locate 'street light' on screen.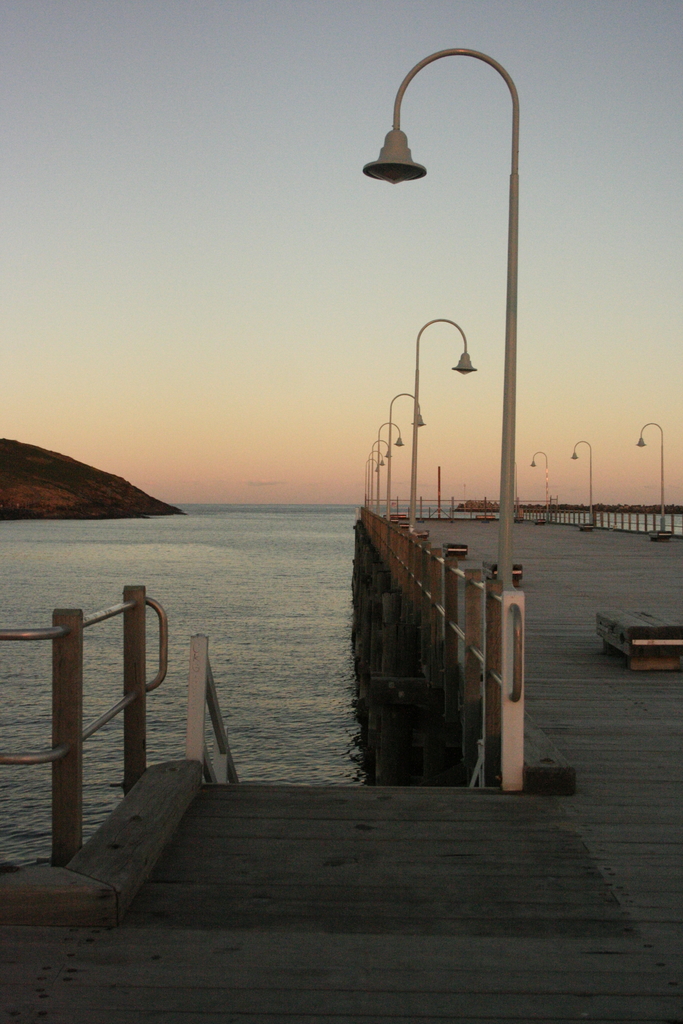
On screen at Rect(634, 419, 670, 538).
